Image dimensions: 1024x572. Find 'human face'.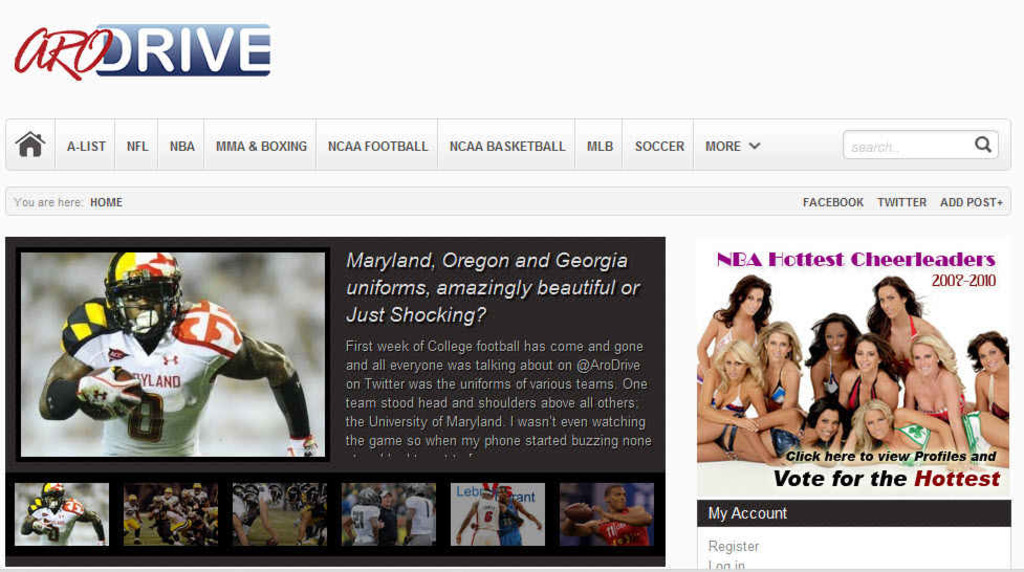
724,354,746,381.
